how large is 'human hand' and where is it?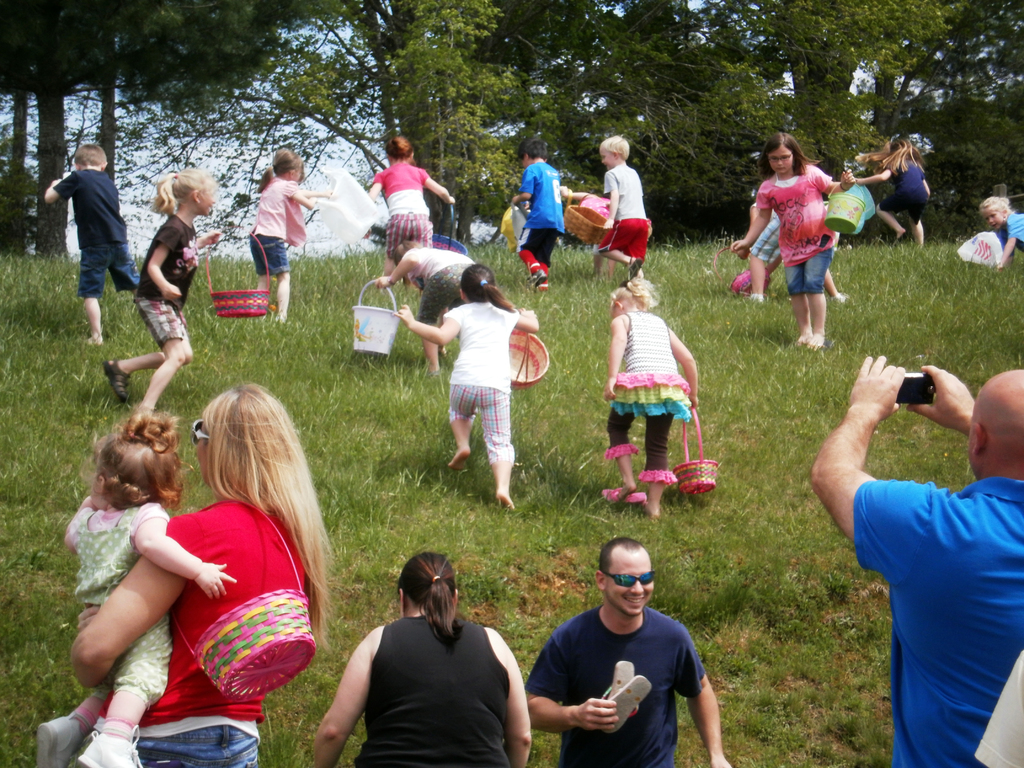
Bounding box: rect(571, 695, 622, 732).
